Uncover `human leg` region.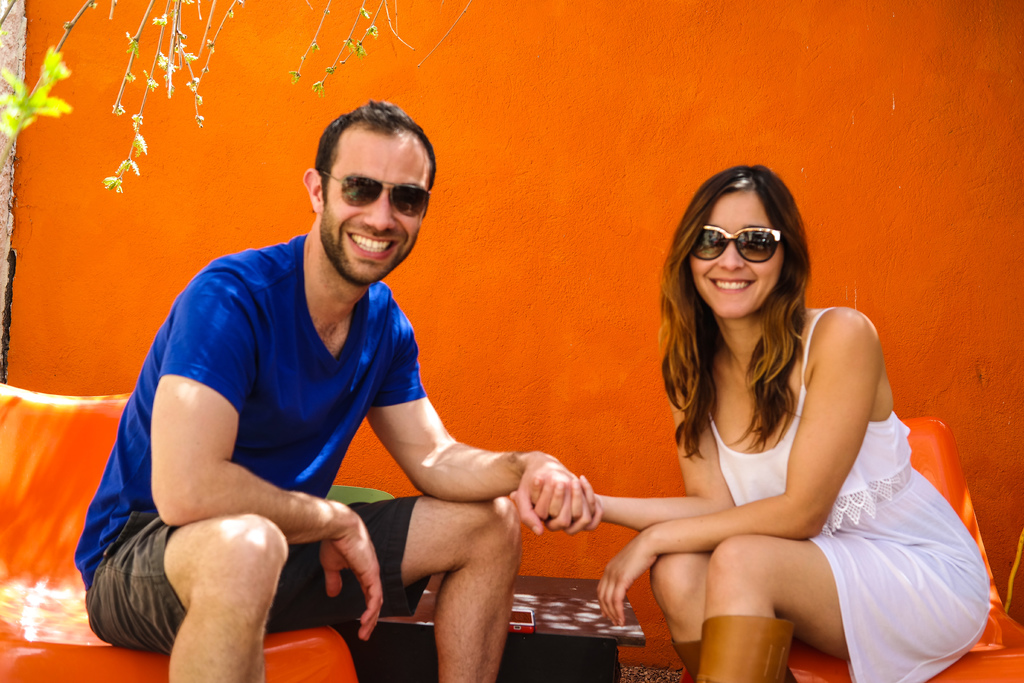
Uncovered: region(83, 517, 287, 682).
